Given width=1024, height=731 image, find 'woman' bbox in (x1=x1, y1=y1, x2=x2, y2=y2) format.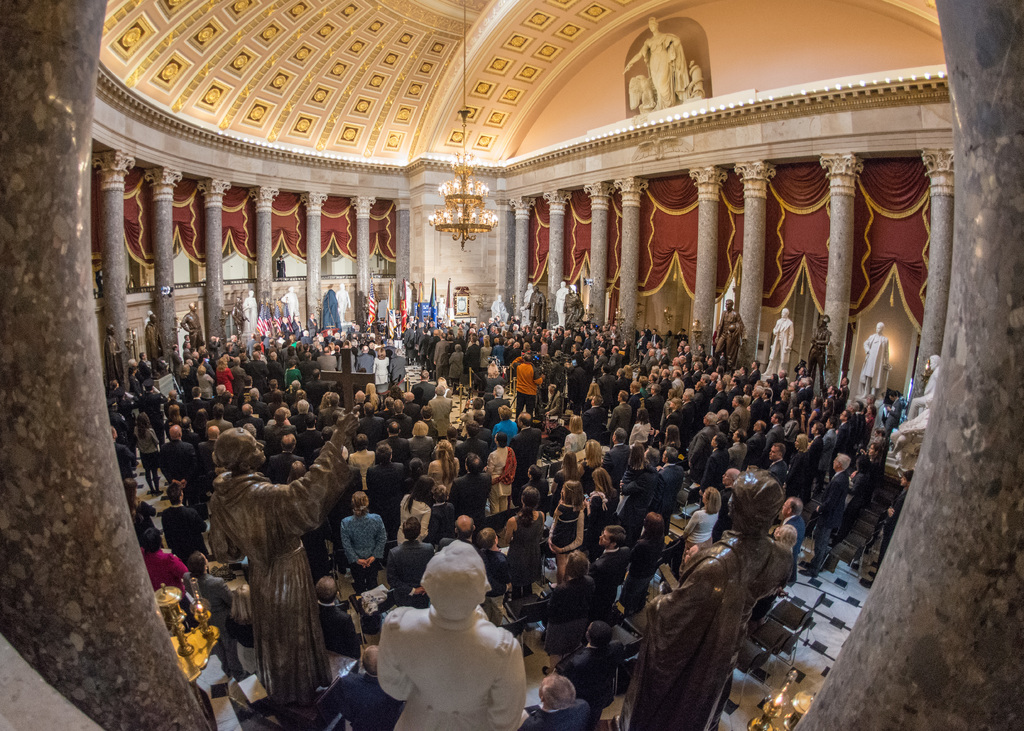
(x1=550, y1=453, x2=574, y2=499).
